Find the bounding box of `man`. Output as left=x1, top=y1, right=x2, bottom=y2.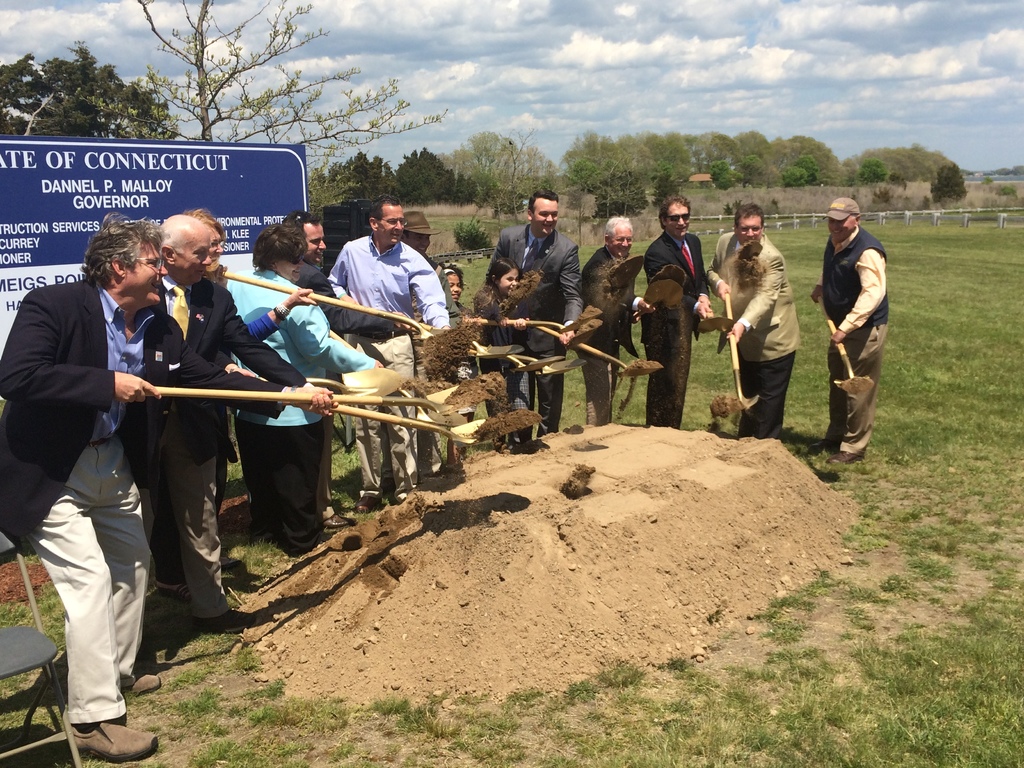
left=271, top=211, right=419, bottom=531.
